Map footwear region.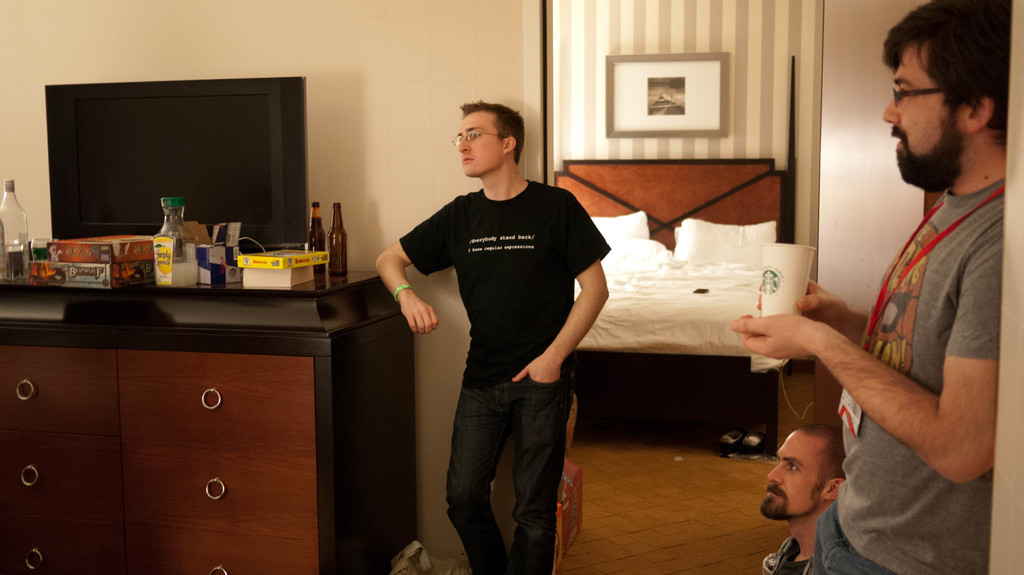
Mapped to rect(762, 538, 810, 574).
